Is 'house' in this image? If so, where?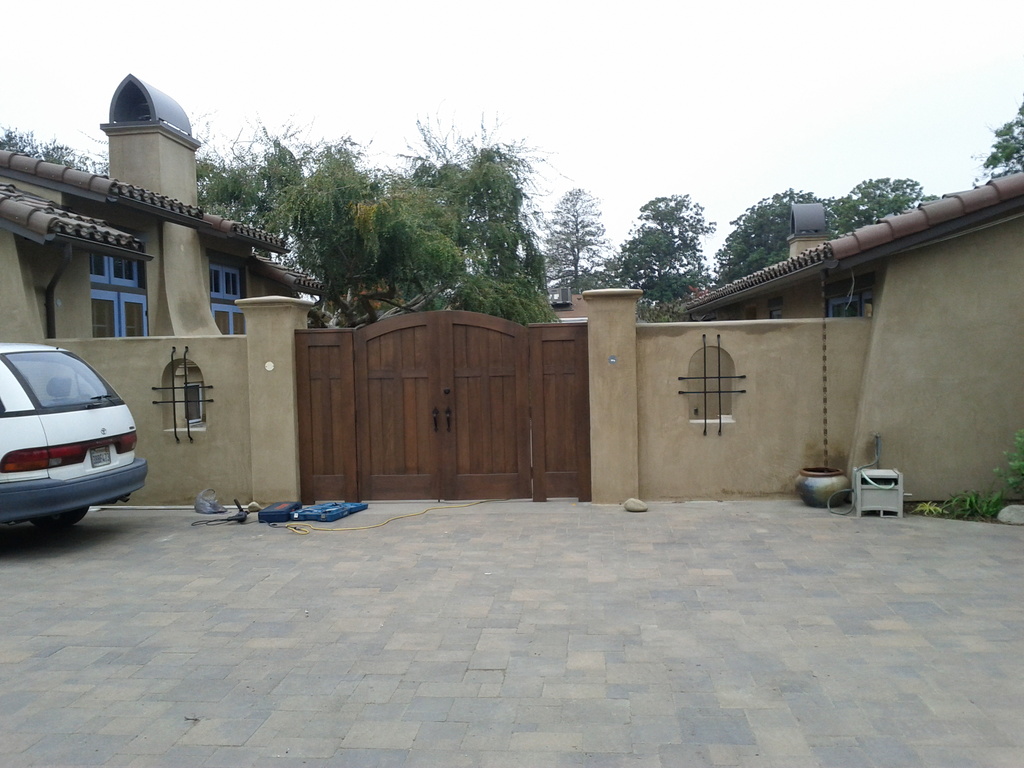
Yes, at box=[698, 170, 1023, 495].
